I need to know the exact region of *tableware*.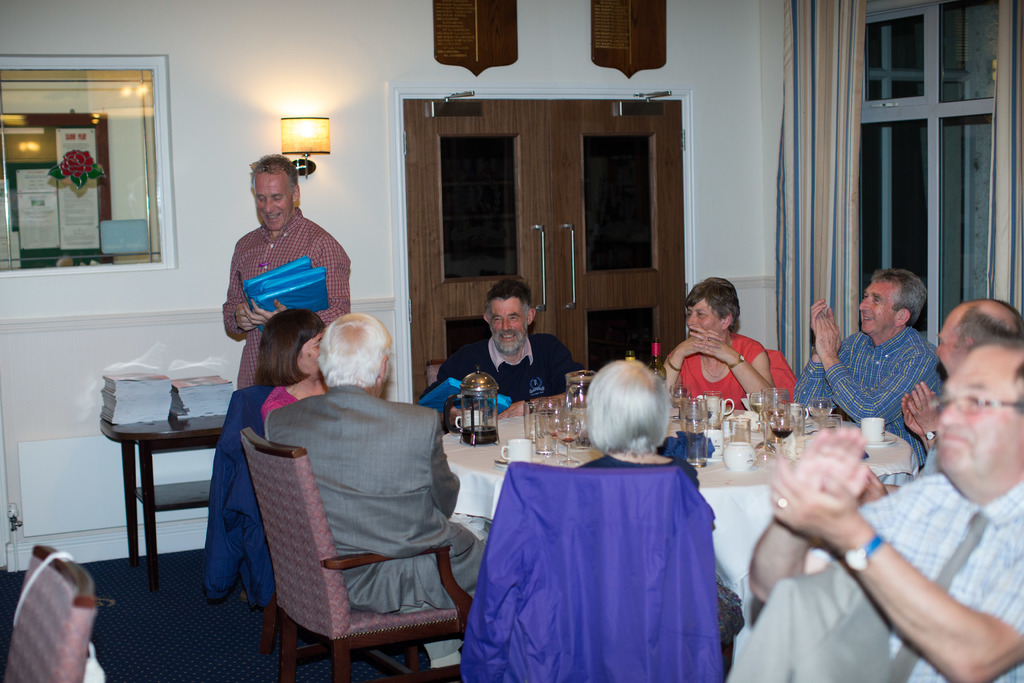
Region: [687,420,708,468].
